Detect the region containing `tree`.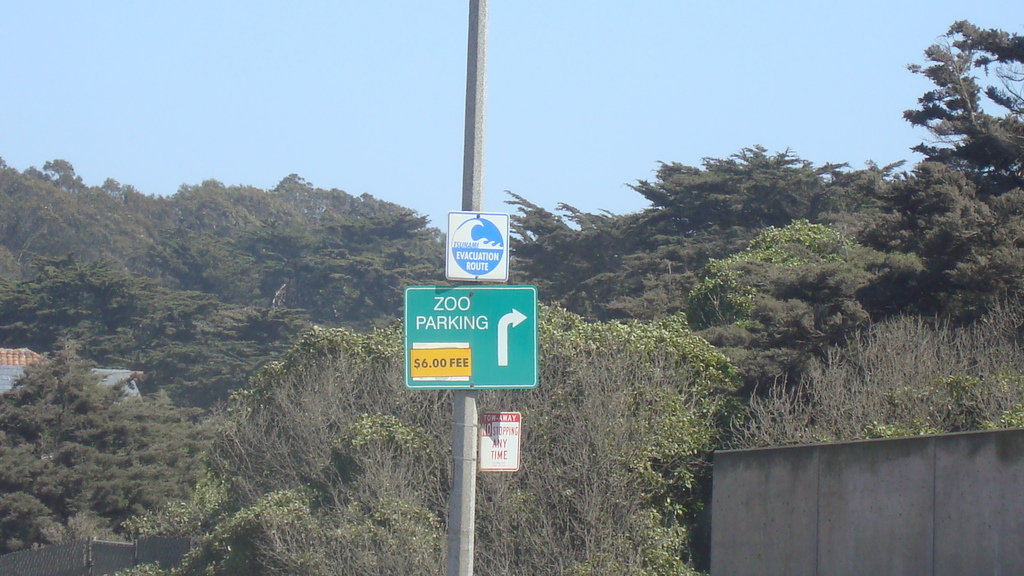
x1=502 y1=141 x2=906 y2=319.
